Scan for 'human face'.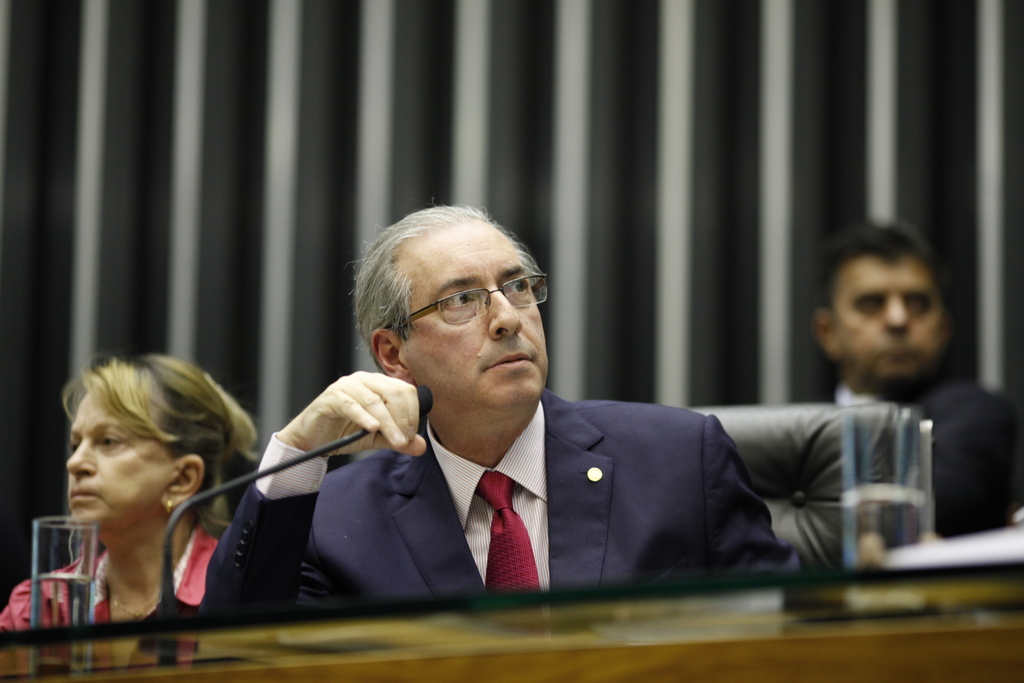
Scan result: bbox=(831, 256, 954, 388).
